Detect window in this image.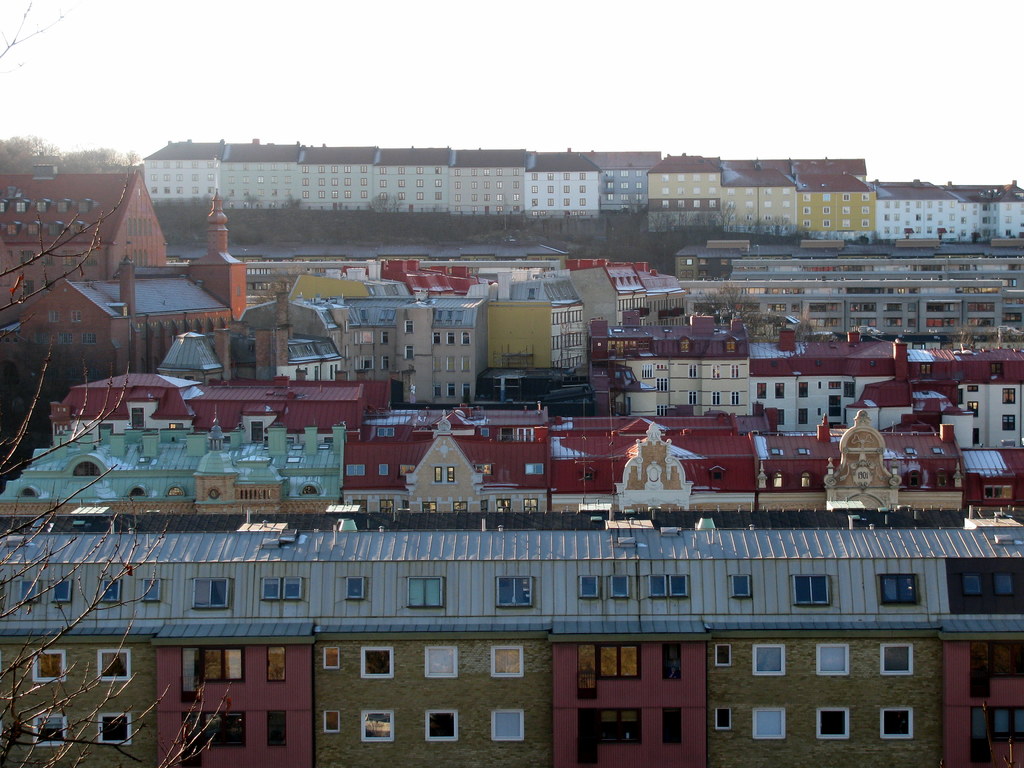
Detection: left=33, top=648, right=61, bottom=680.
